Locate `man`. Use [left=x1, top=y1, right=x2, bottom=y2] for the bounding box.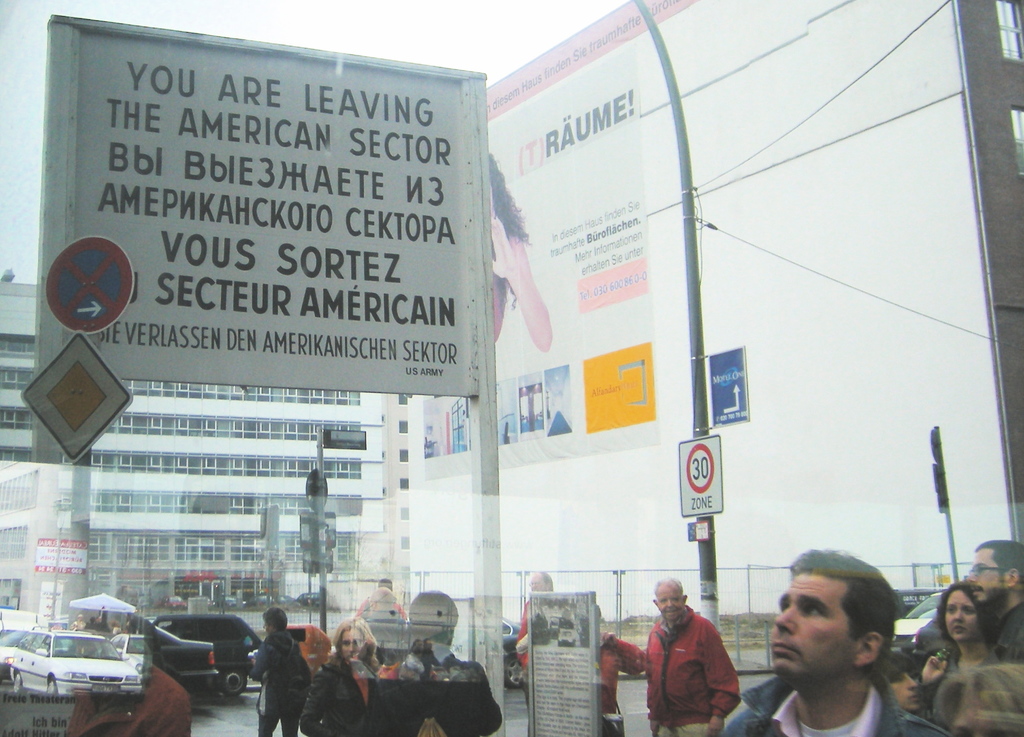
[left=367, top=587, right=414, bottom=668].
